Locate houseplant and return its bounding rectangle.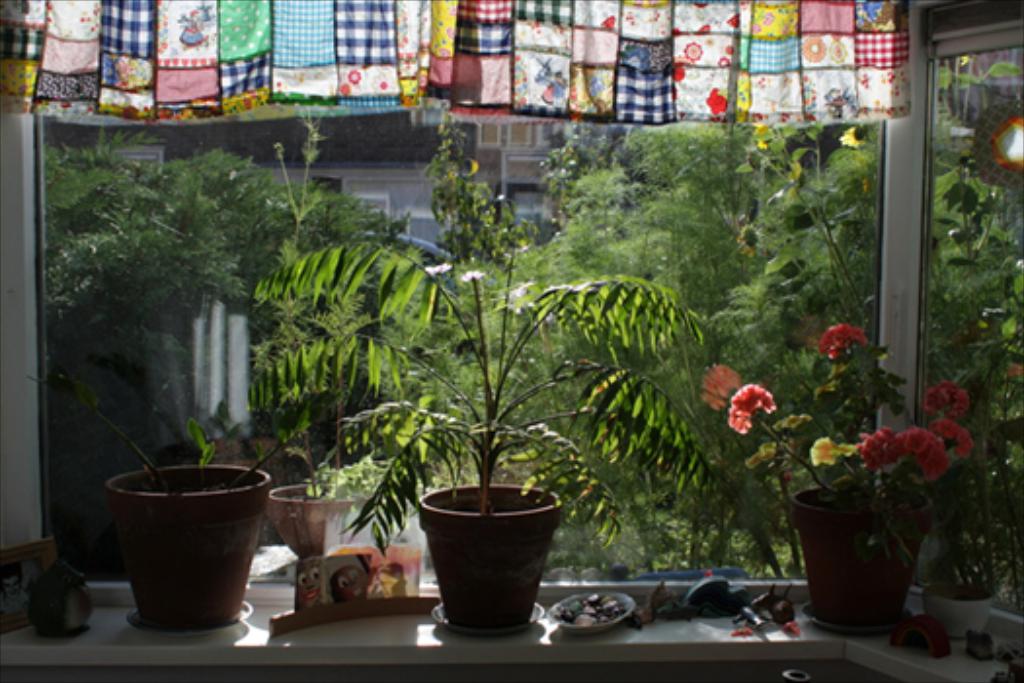
crop(776, 402, 965, 623).
